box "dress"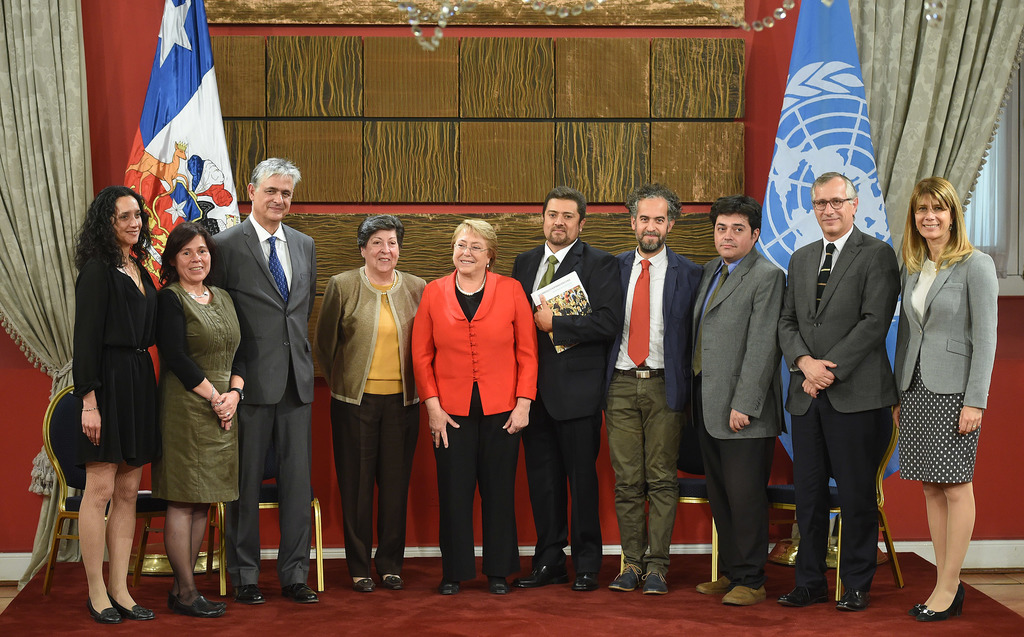
box(73, 250, 161, 465)
